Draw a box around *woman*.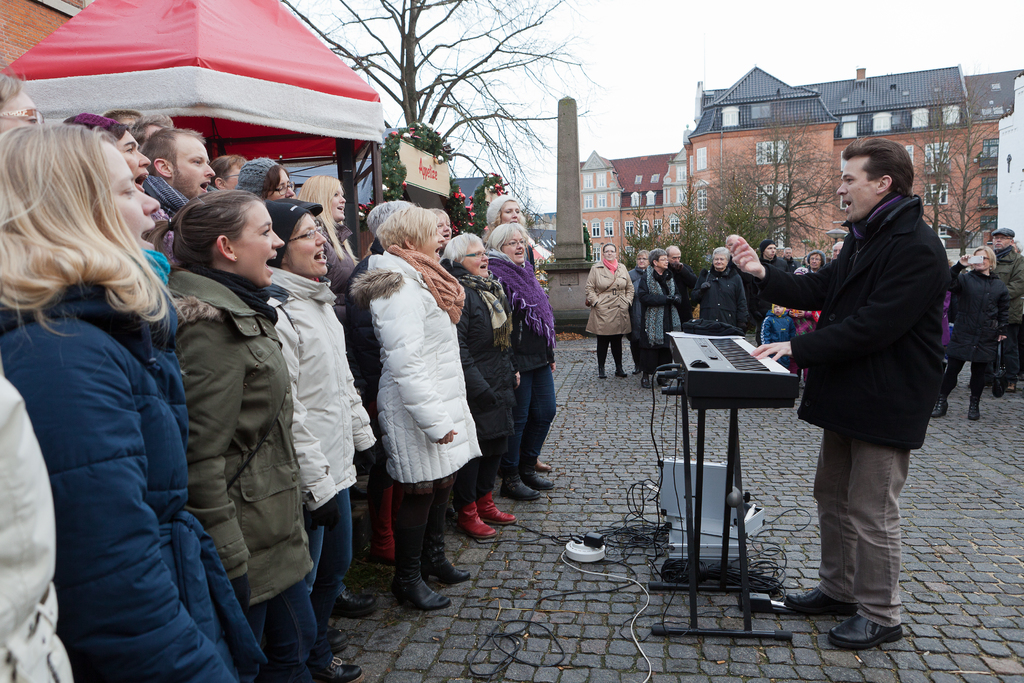
[left=478, top=199, right=531, bottom=240].
